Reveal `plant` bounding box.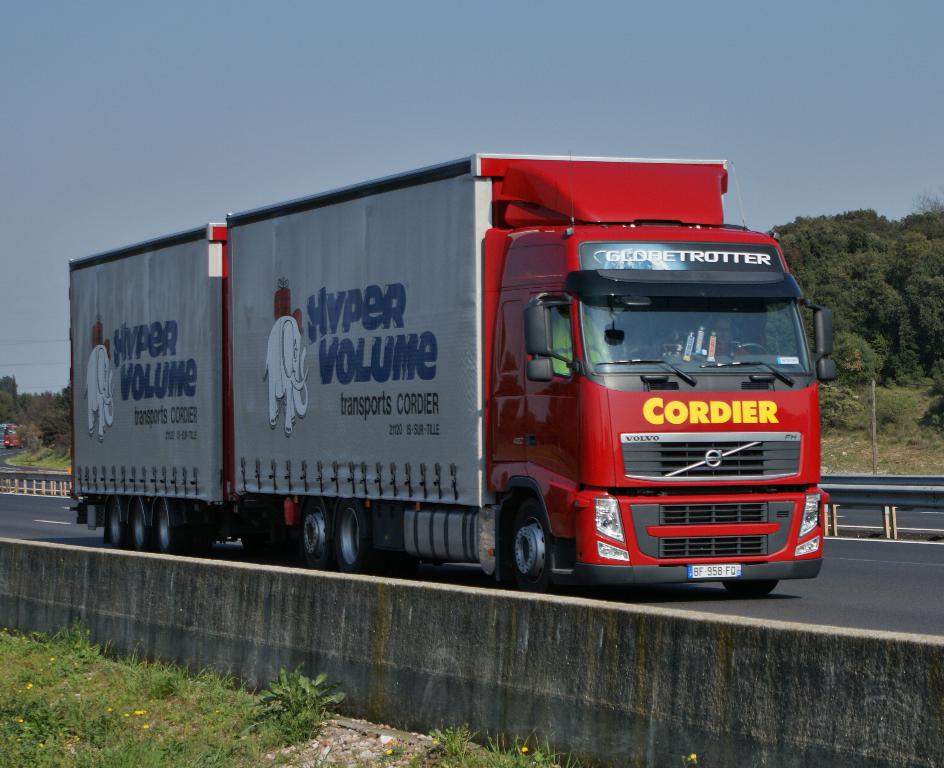
Revealed: locate(24, 416, 43, 455).
